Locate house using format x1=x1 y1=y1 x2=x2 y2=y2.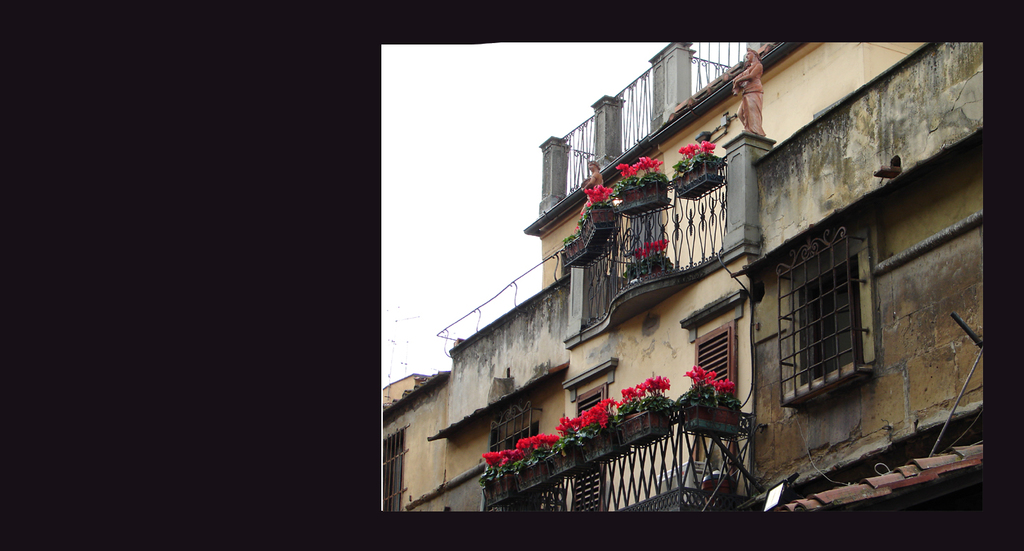
x1=373 y1=15 x2=991 y2=534.
